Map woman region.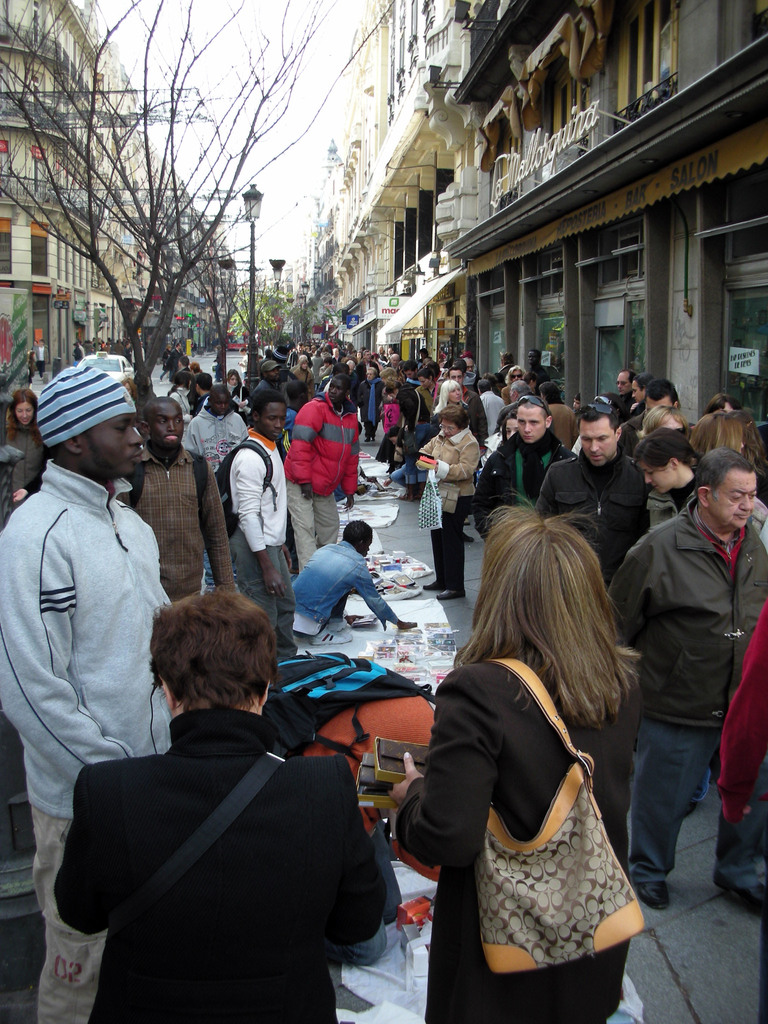
Mapped to 167 369 196 442.
